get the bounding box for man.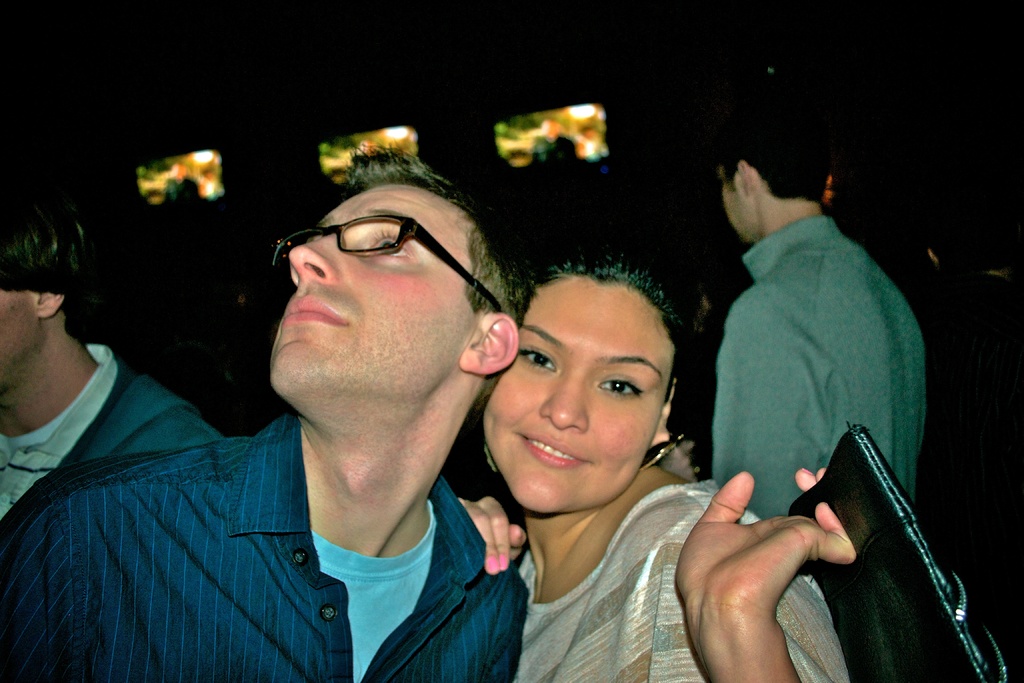
Rect(43, 142, 602, 668).
